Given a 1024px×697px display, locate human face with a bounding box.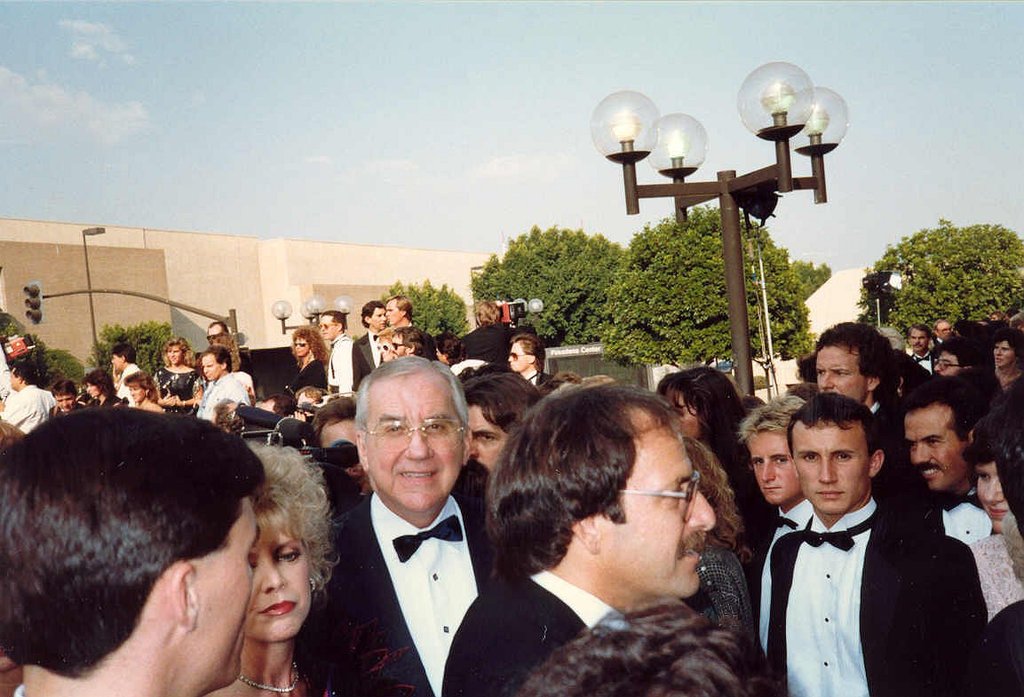
Located: 929:351:965:371.
